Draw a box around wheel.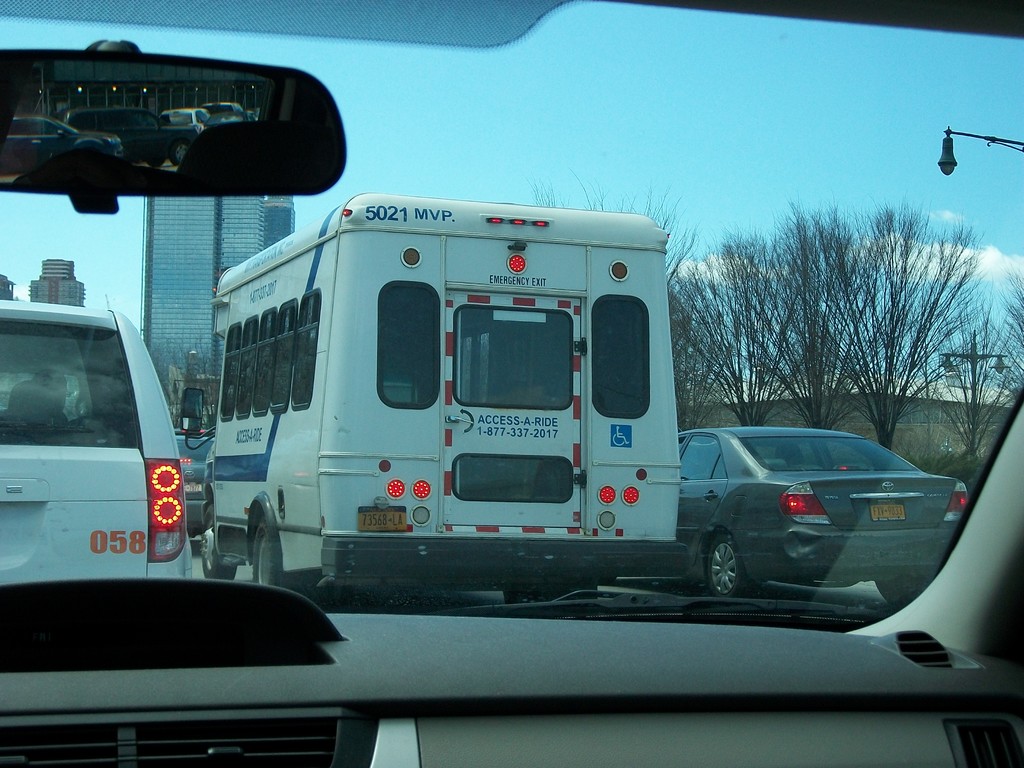
(877,579,931,610).
